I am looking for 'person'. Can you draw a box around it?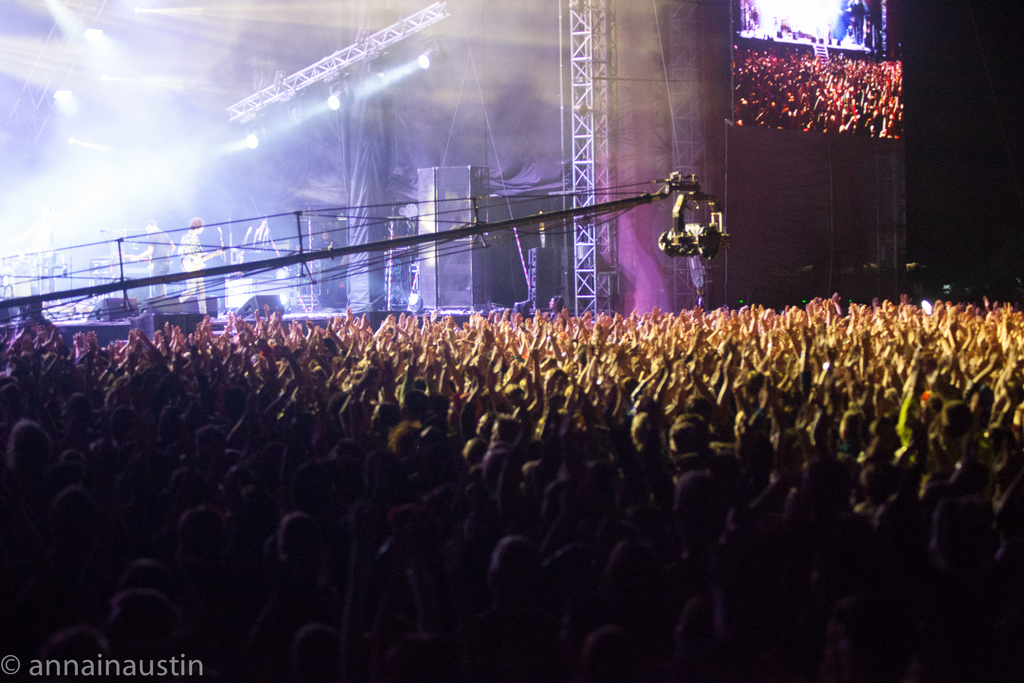
Sure, the bounding box is <box>177,214,209,319</box>.
